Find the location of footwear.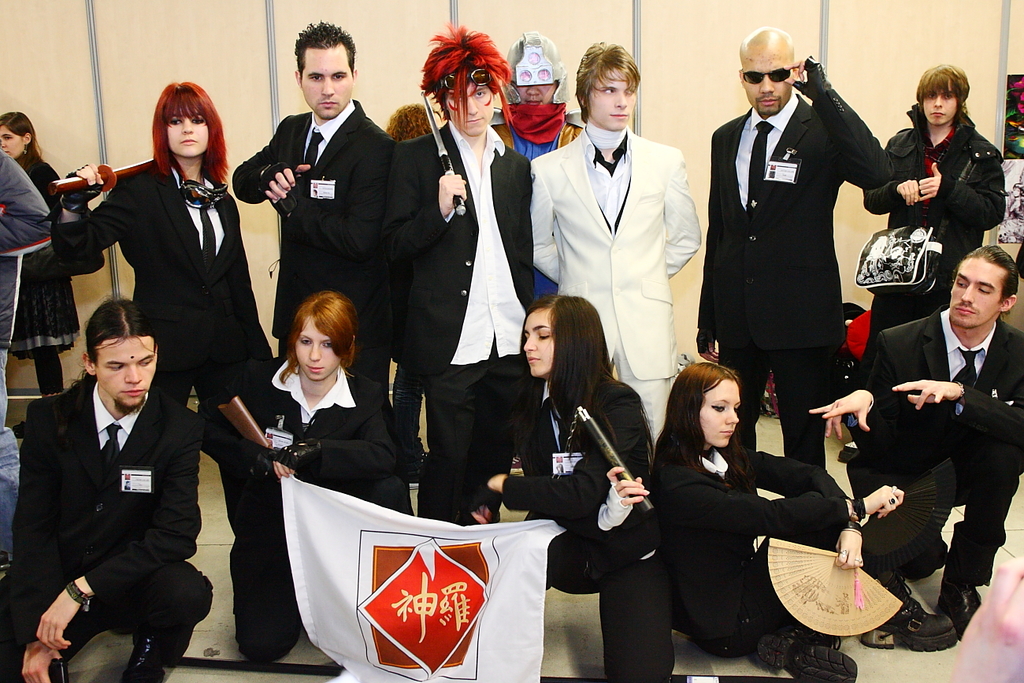
Location: rect(901, 548, 946, 583).
